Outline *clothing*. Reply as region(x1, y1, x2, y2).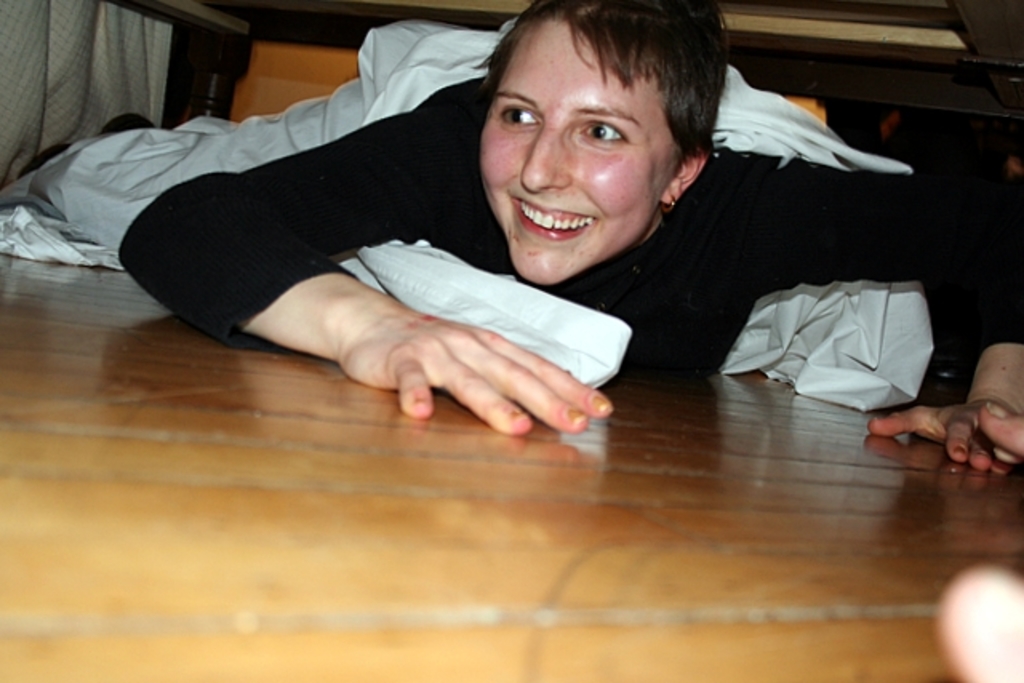
region(107, 19, 899, 438).
